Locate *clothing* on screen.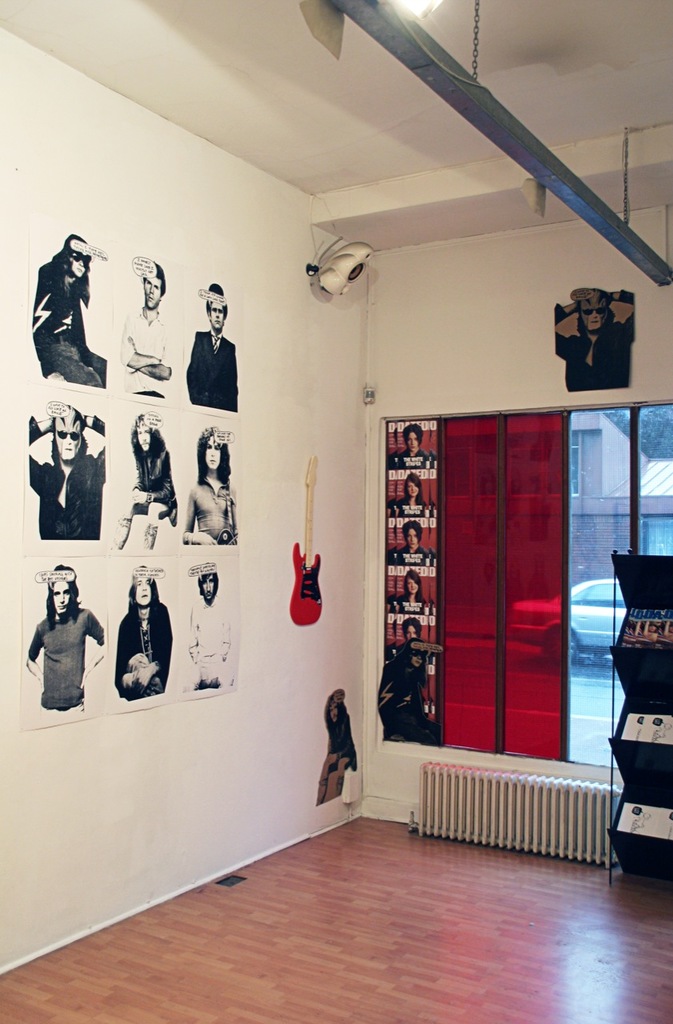
On screen at x1=22 y1=416 x2=114 y2=548.
